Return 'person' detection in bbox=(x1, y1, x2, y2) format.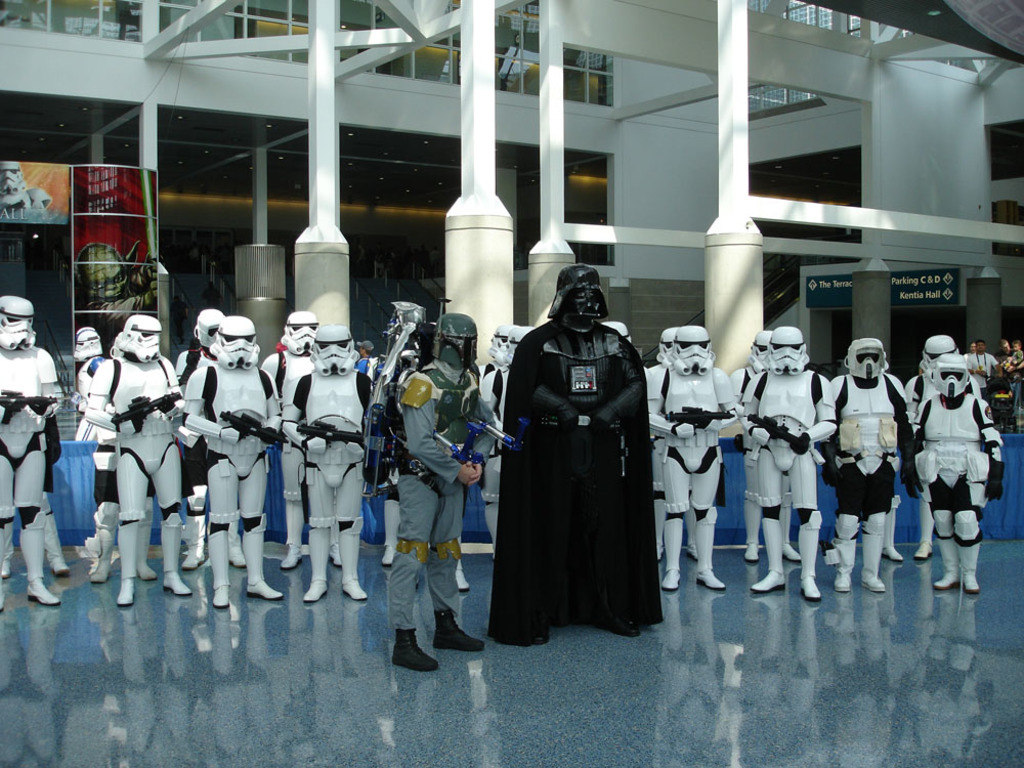
bbox=(185, 302, 244, 575).
